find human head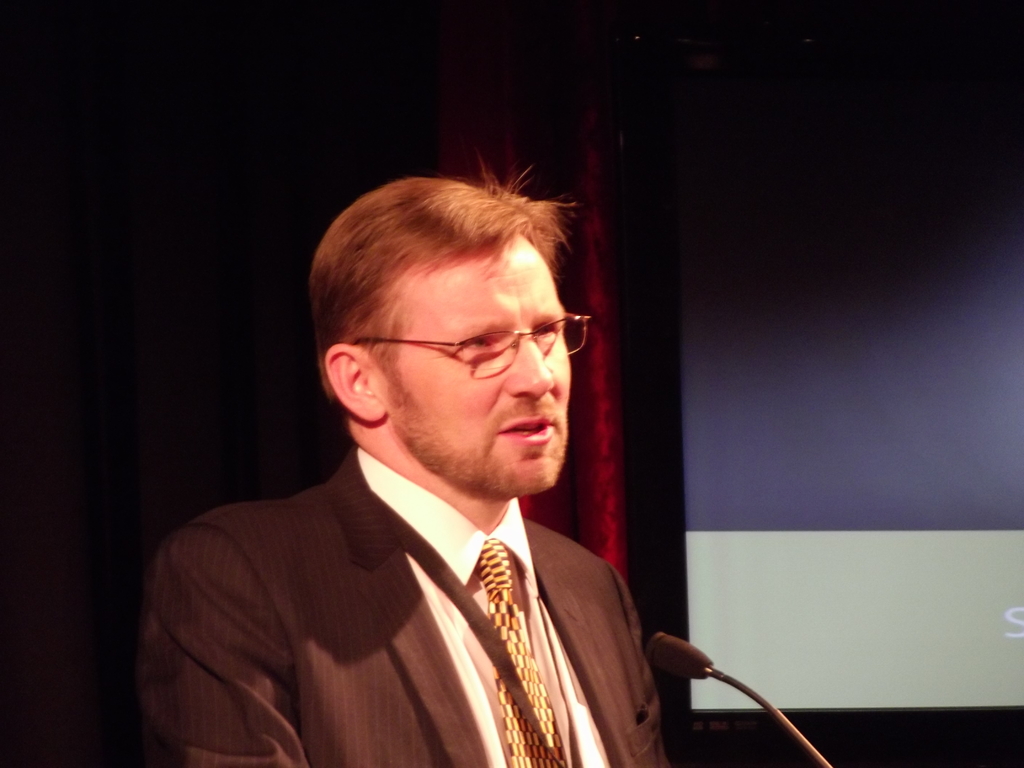
crop(303, 163, 607, 518)
